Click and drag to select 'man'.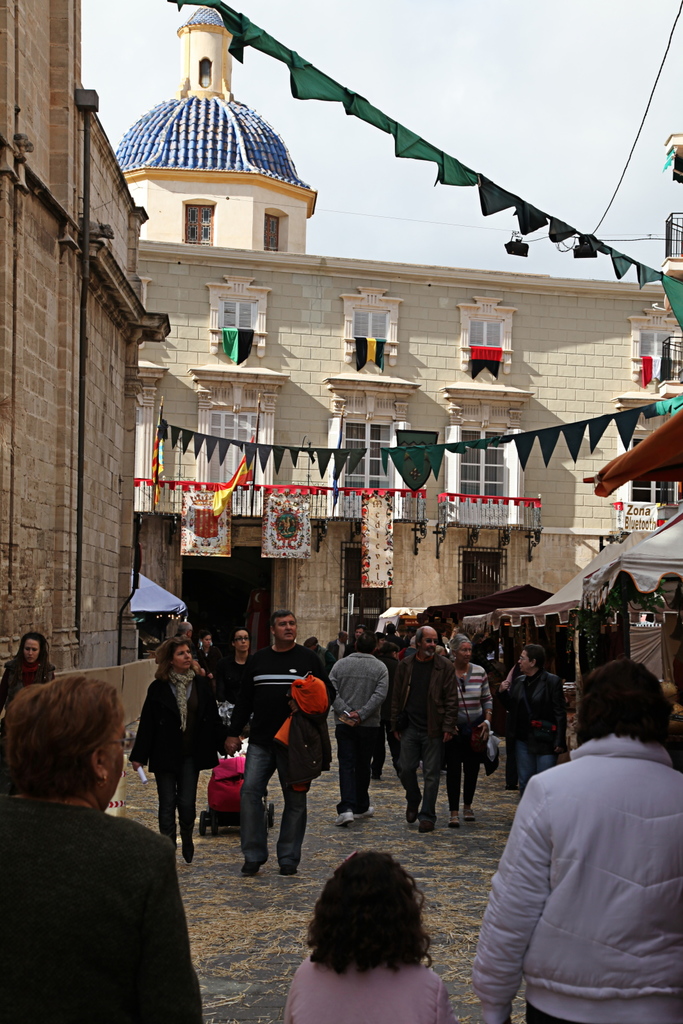
Selection: box(172, 621, 196, 641).
